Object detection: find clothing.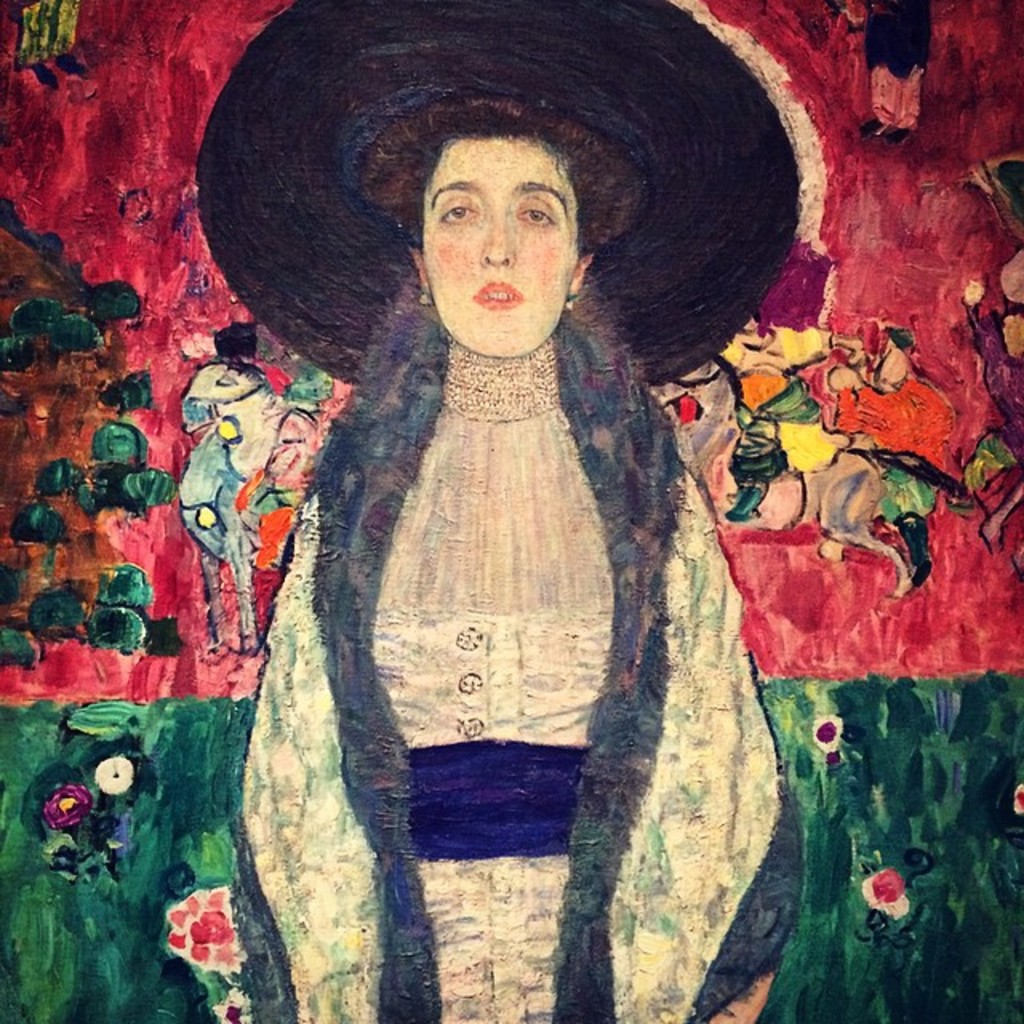
Rect(229, 256, 803, 1022).
